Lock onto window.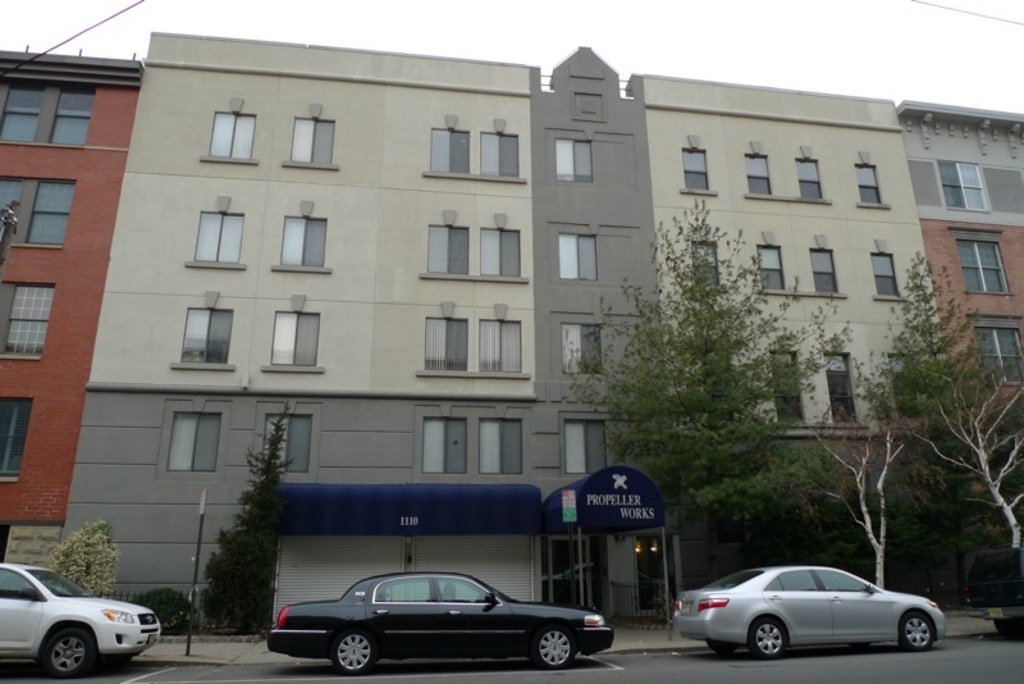
Locked: bbox=(483, 224, 522, 277).
